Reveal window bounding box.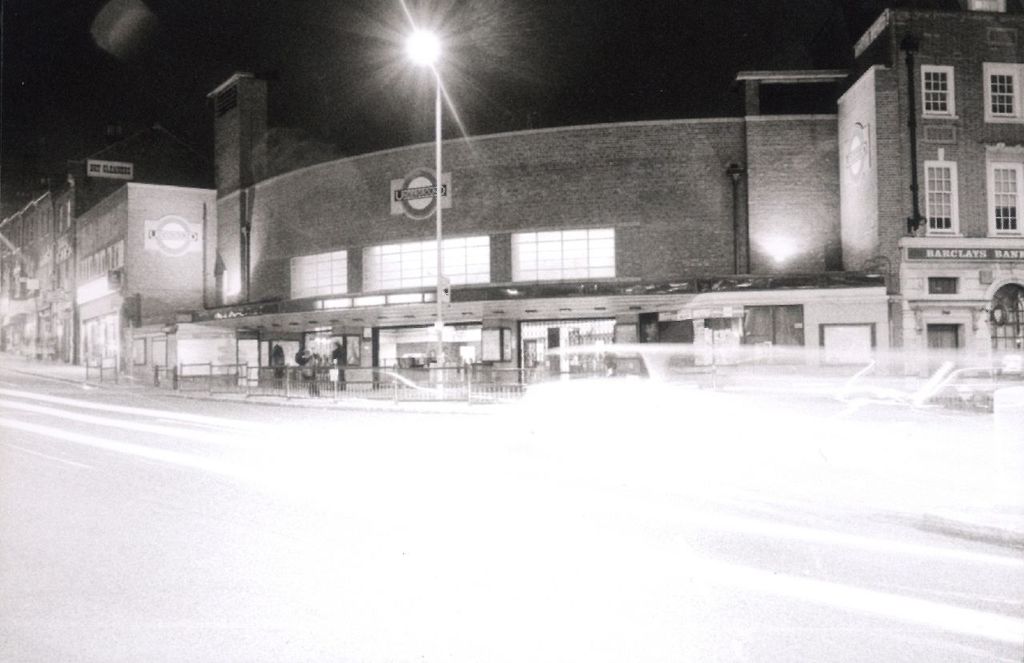
Revealed: <bbox>925, 163, 958, 230</bbox>.
